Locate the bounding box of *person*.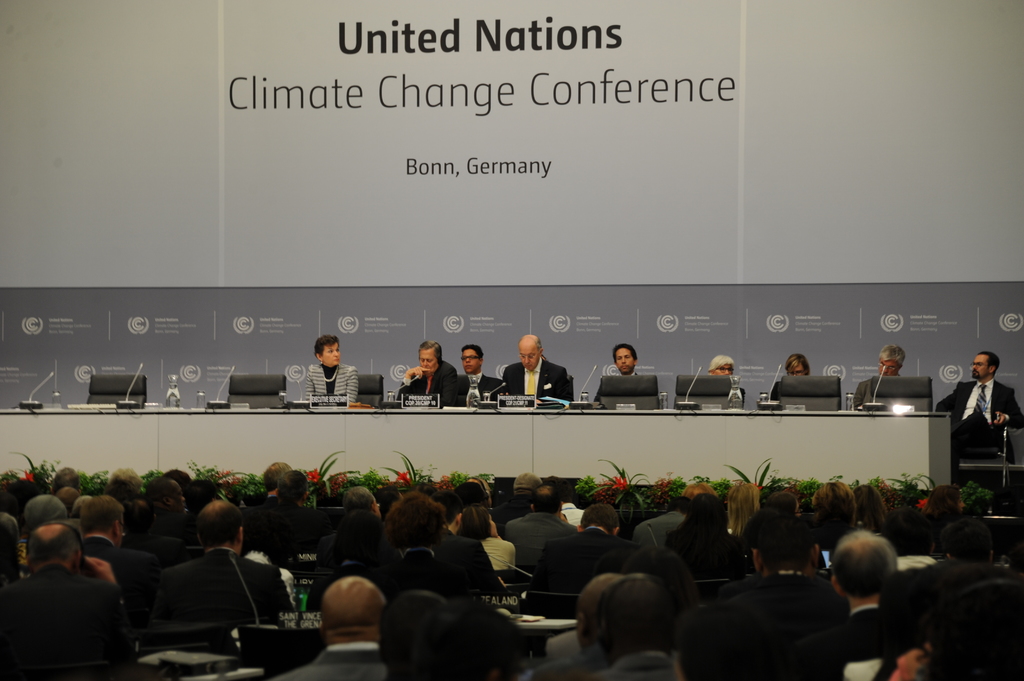
Bounding box: [left=853, top=346, right=904, bottom=409].
